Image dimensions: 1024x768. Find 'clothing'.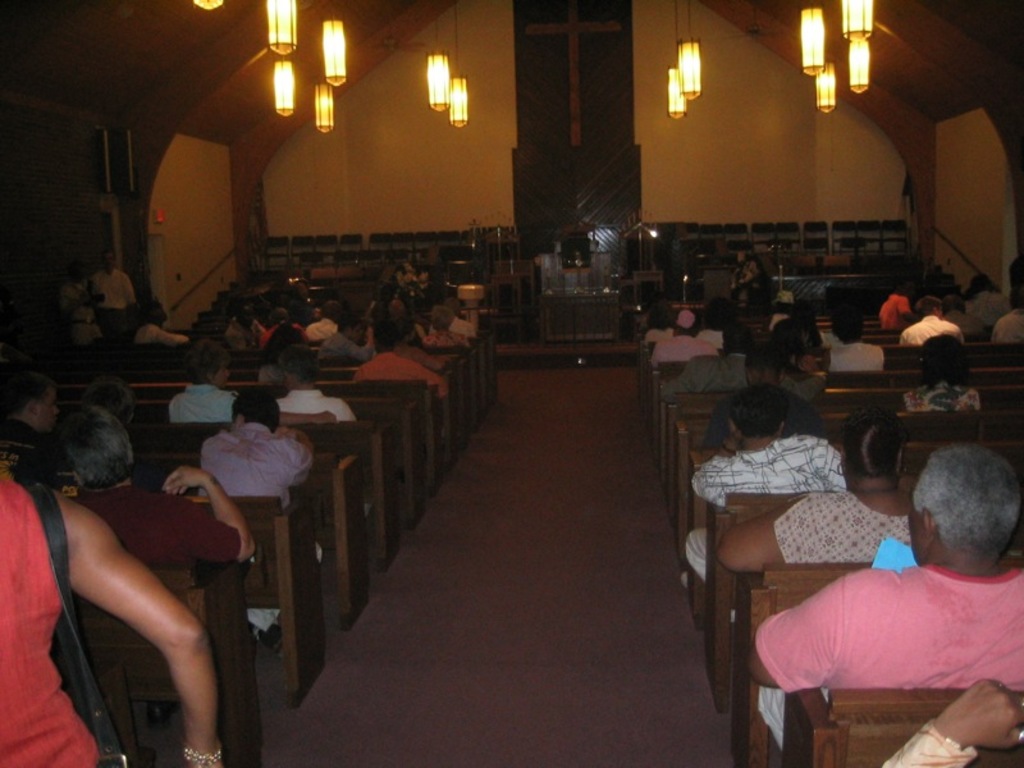
region(881, 723, 983, 767).
